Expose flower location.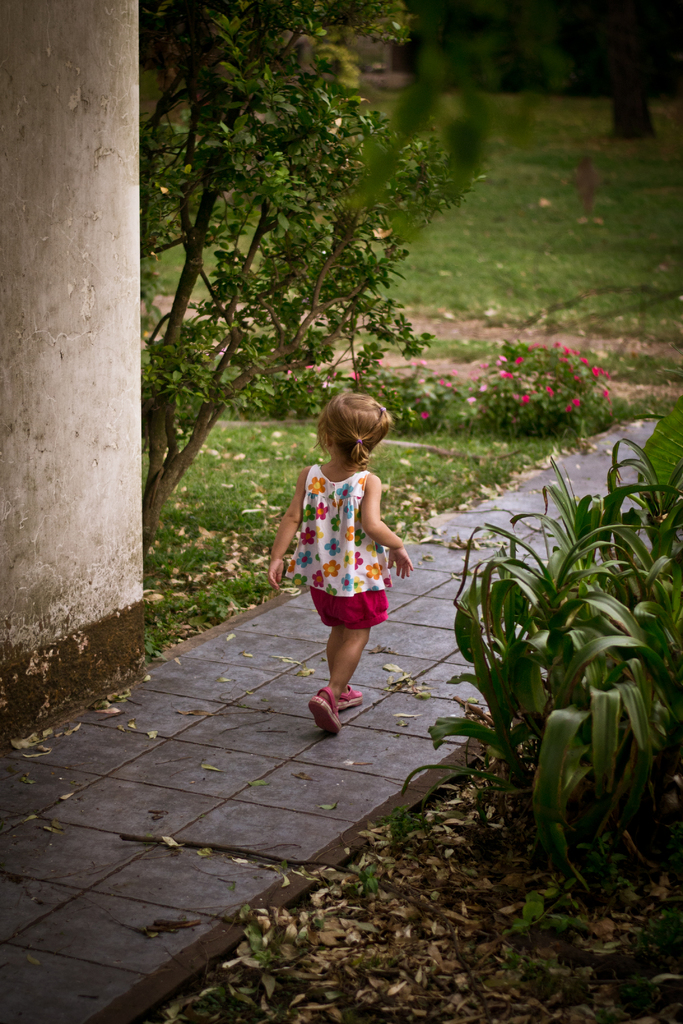
Exposed at <bbox>286, 369, 293, 378</bbox>.
